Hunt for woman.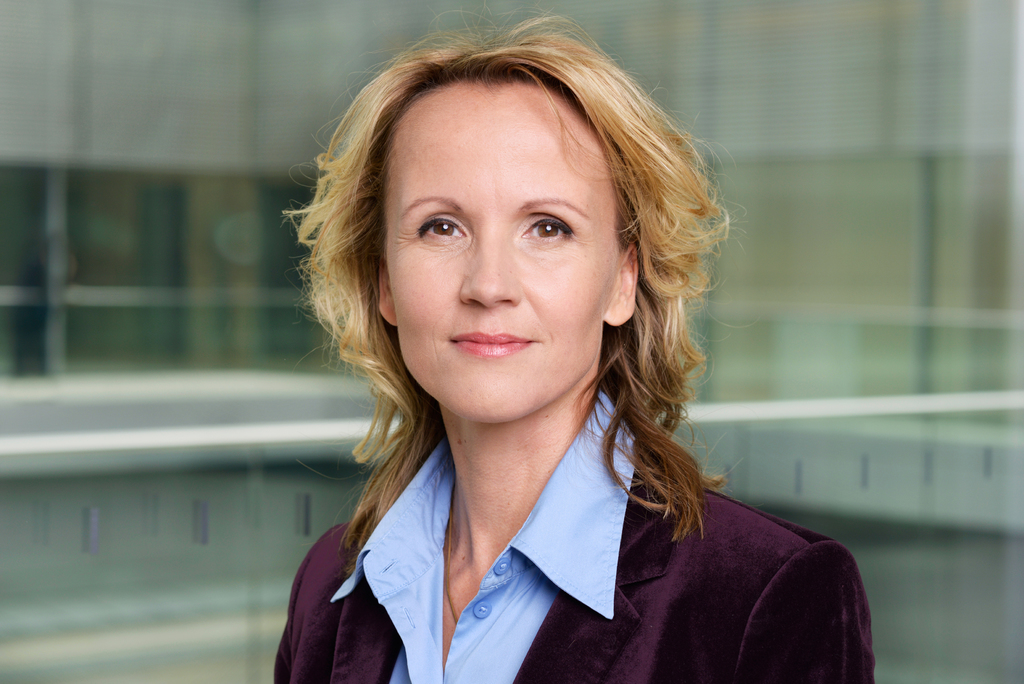
Hunted down at bbox=(263, 24, 733, 682).
